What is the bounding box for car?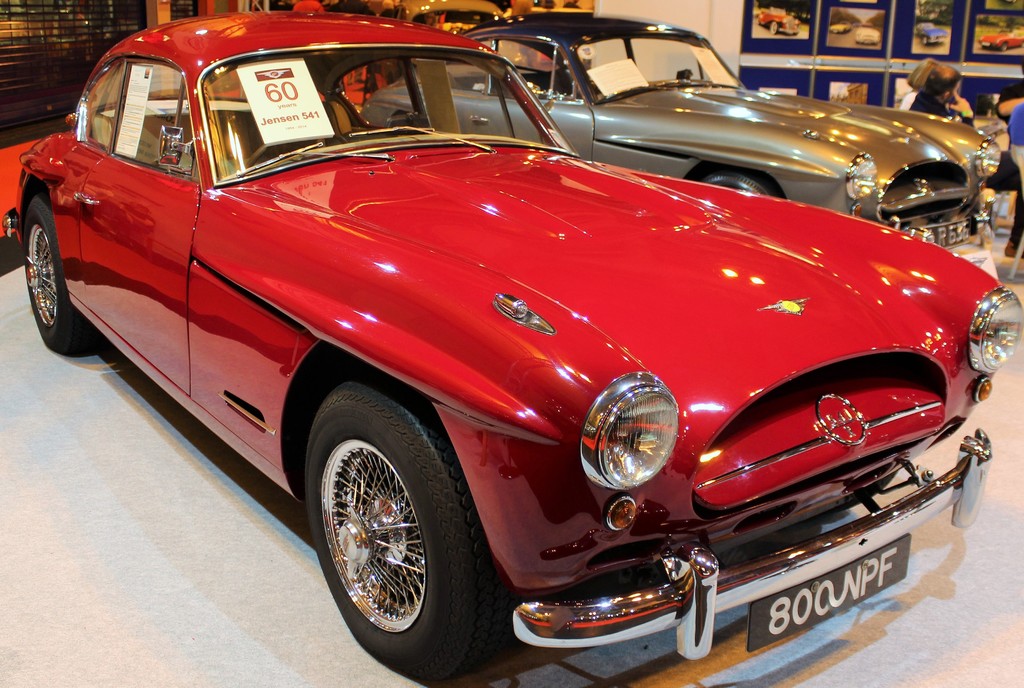
l=831, t=21, r=855, b=35.
